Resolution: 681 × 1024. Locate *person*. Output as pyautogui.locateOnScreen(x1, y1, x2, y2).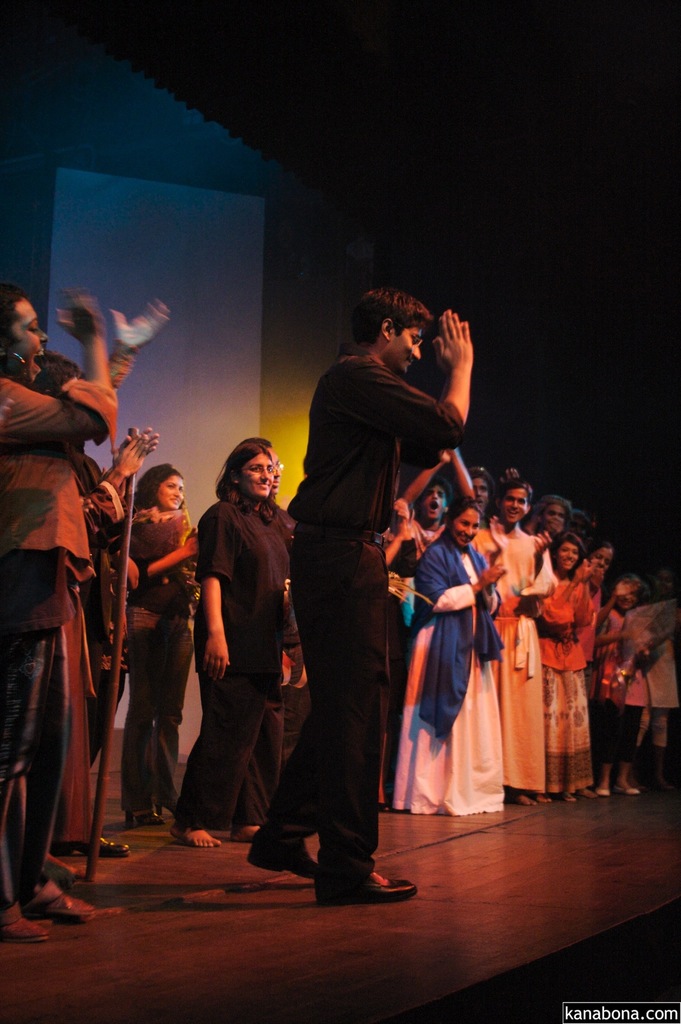
pyautogui.locateOnScreen(272, 289, 448, 892).
